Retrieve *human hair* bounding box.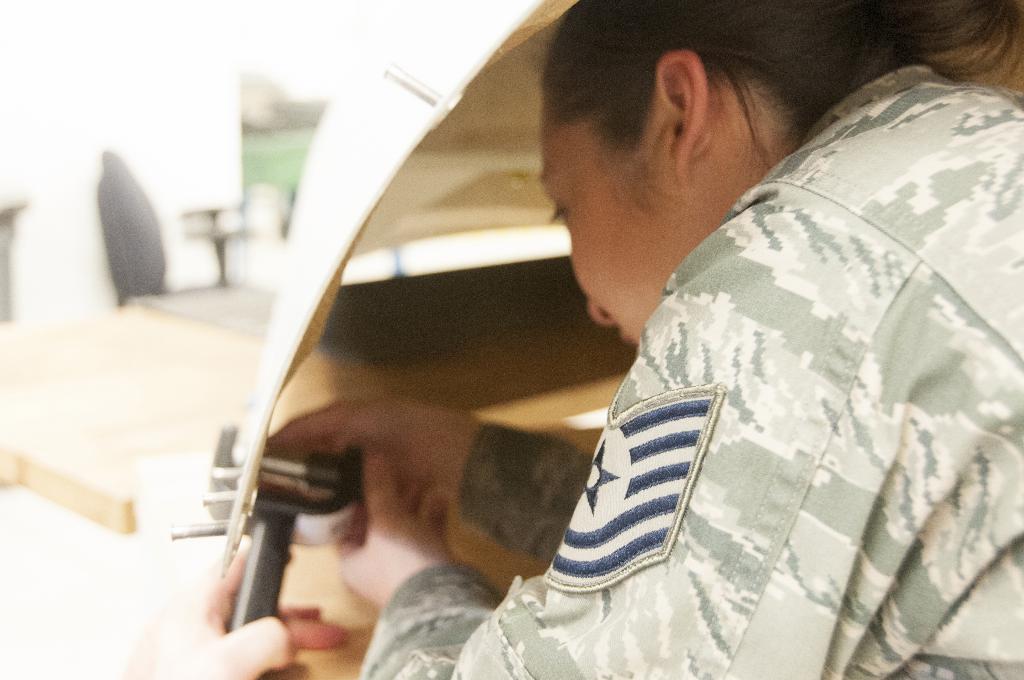
Bounding box: {"x1": 540, "y1": 0, "x2": 1023, "y2": 201}.
